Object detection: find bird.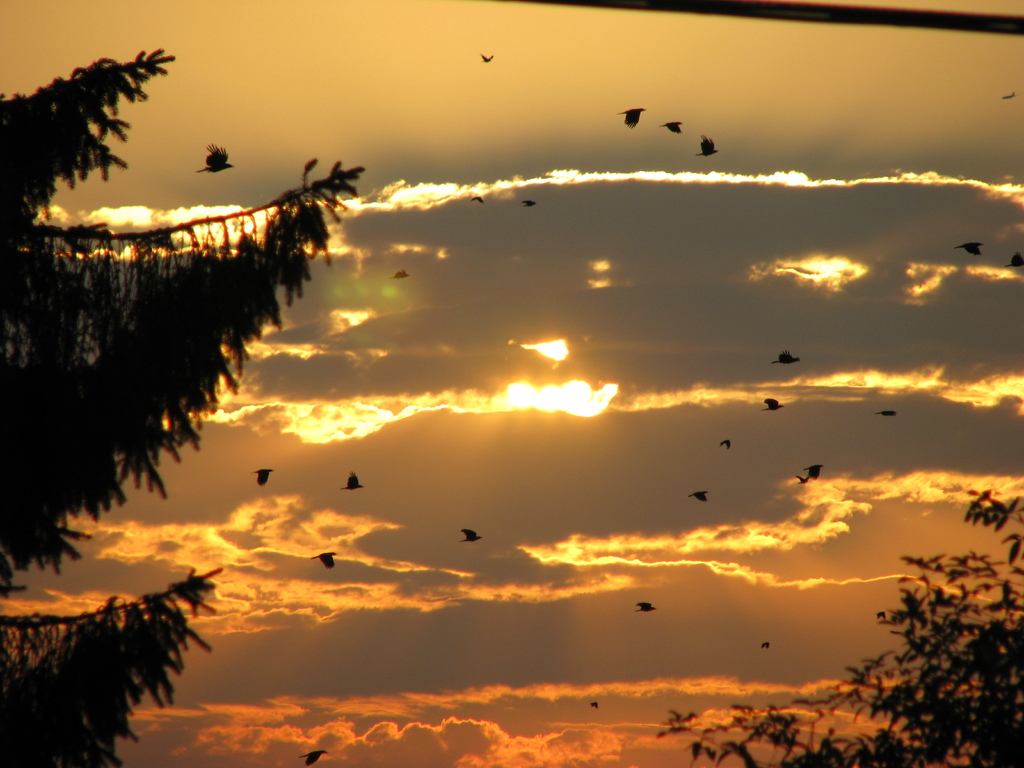
rect(1007, 254, 1023, 268).
